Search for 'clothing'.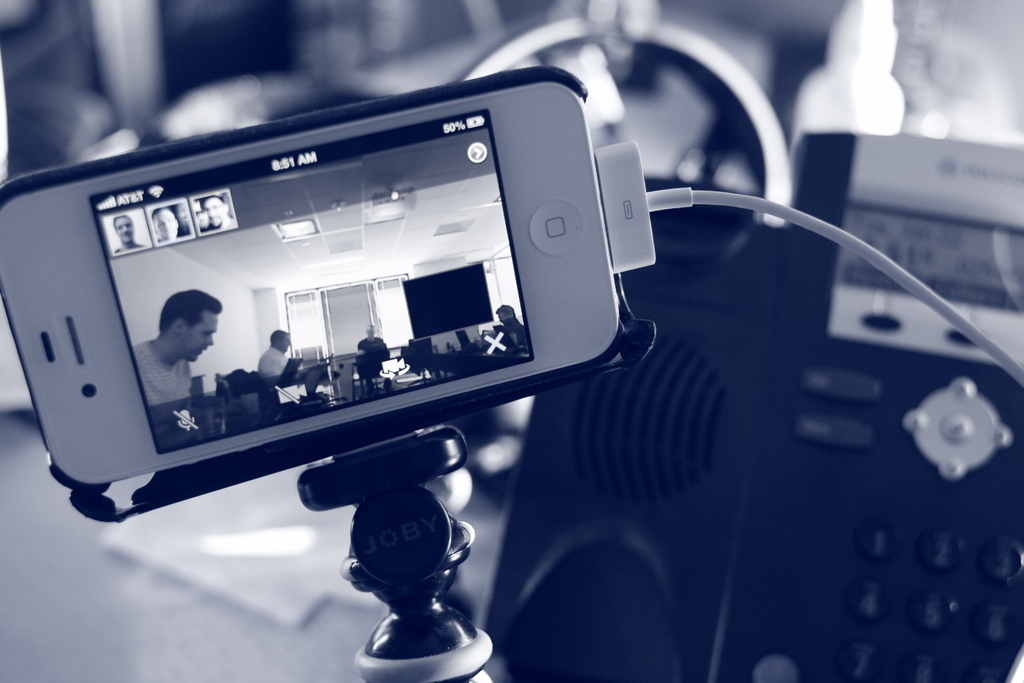
Found at (353,342,387,375).
